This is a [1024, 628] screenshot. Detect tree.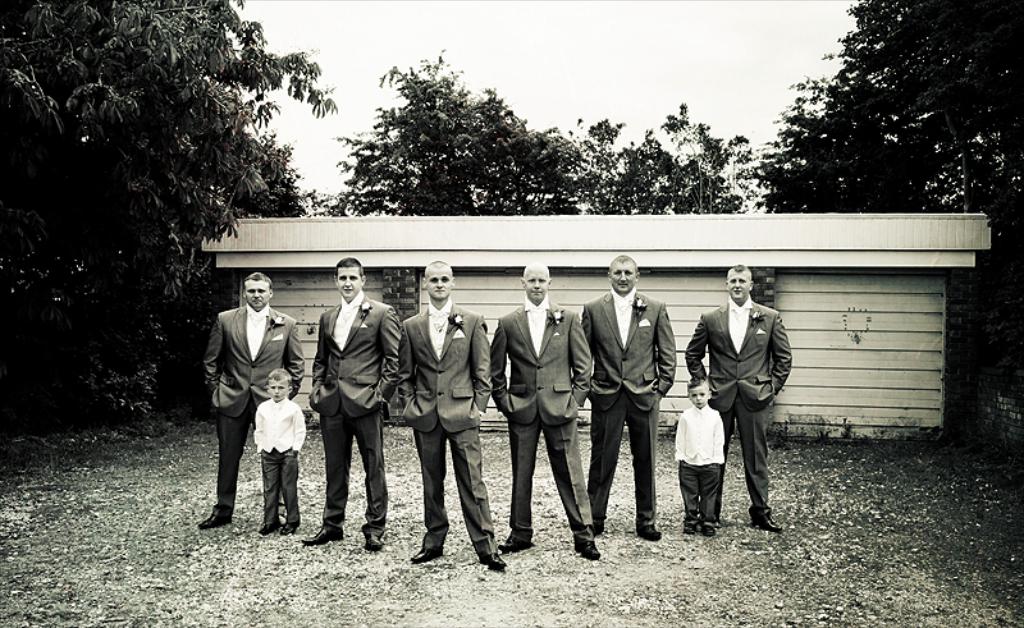
705,23,1012,237.
